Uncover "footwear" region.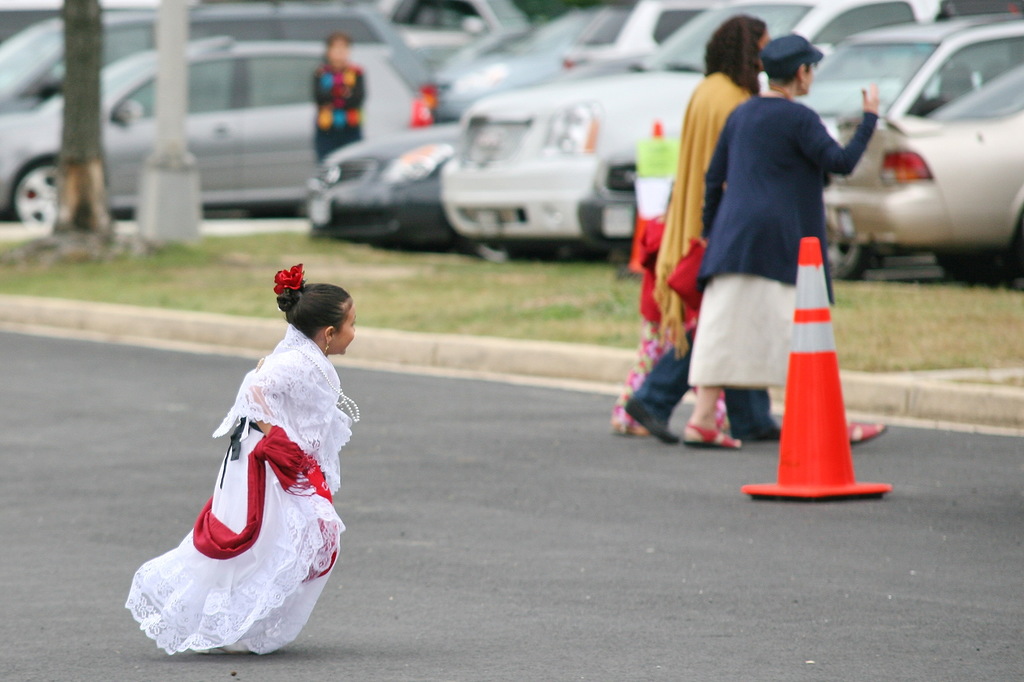
Uncovered: select_region(627, 399, 677, 442).
